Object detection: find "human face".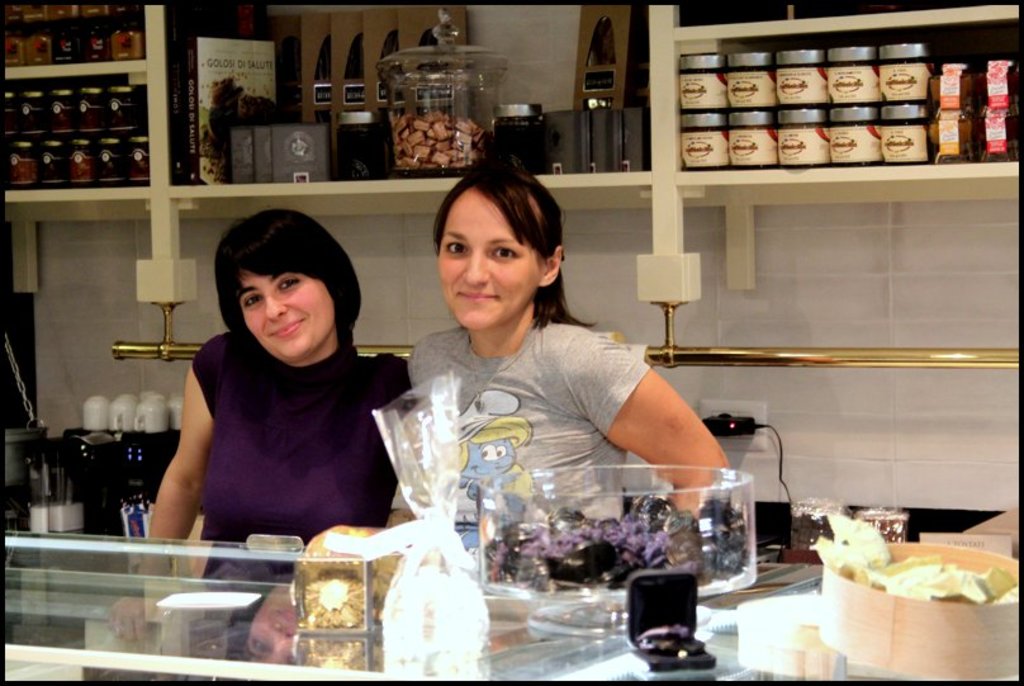
Rect(444, 189, 546, 332).
